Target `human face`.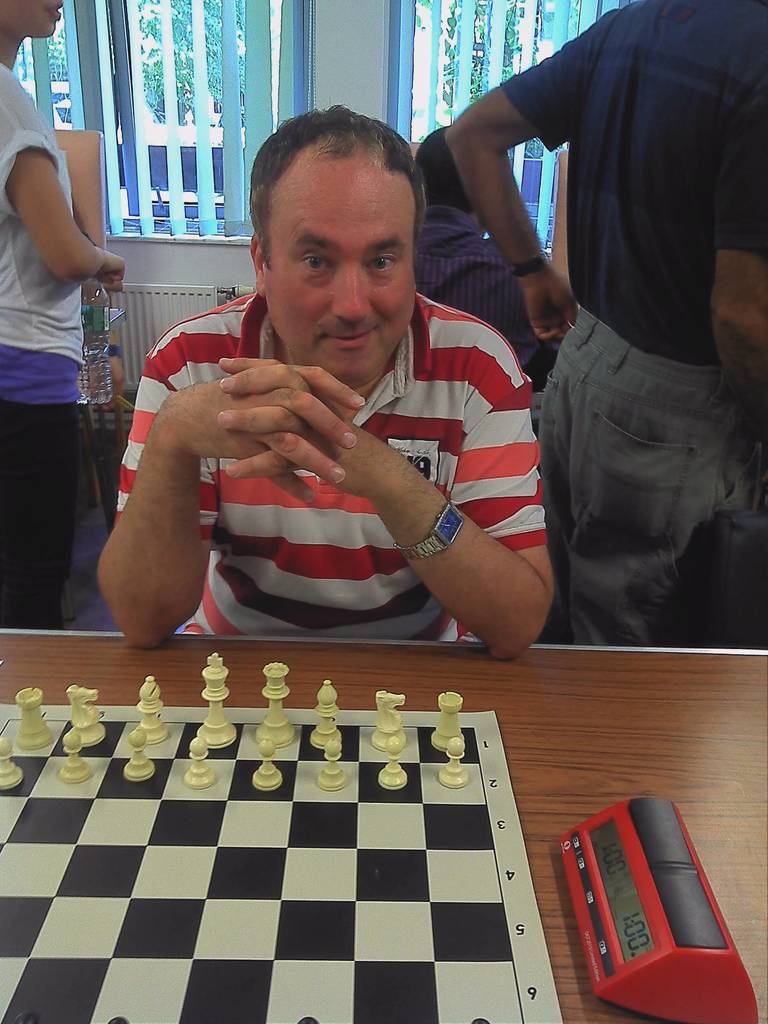
Target region: crop(268, 147, 425, 378).
